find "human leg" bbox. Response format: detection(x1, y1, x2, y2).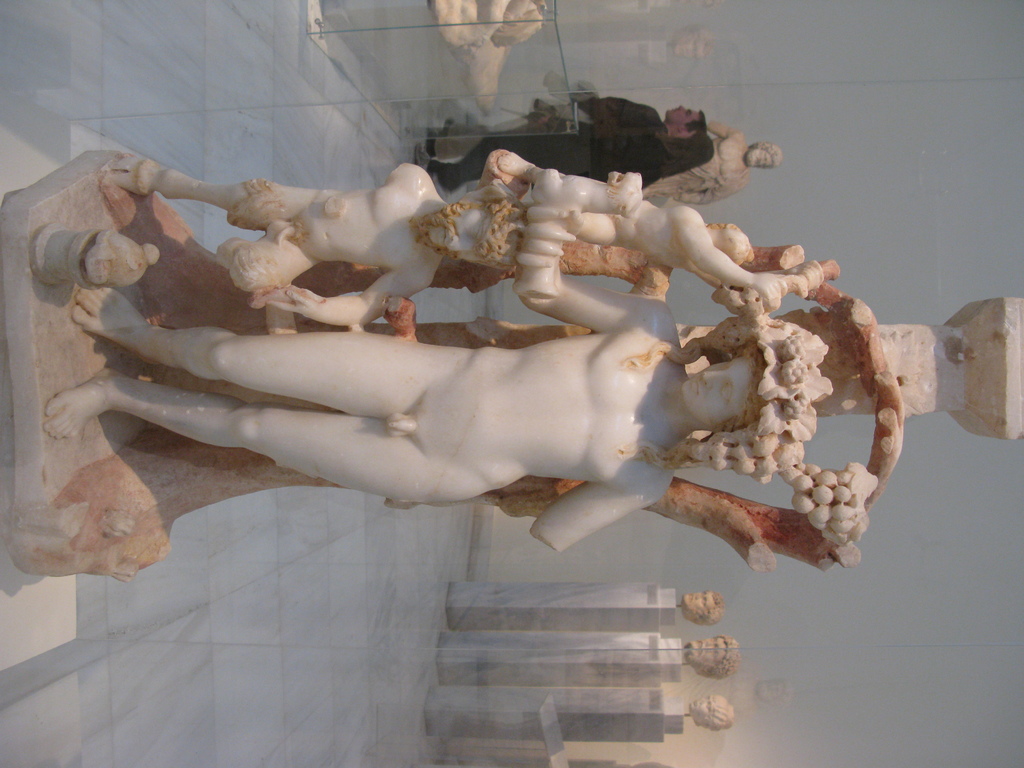
detection(218, 227, 321, 299).
